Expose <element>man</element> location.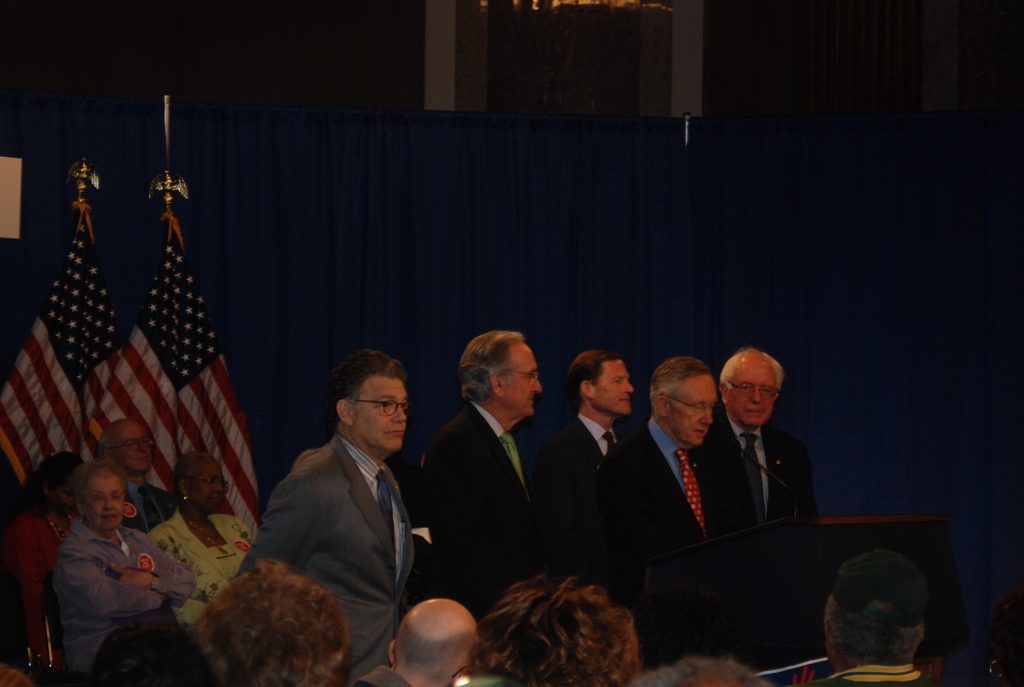
Exposed at rect(420, 326, 552, 623).
